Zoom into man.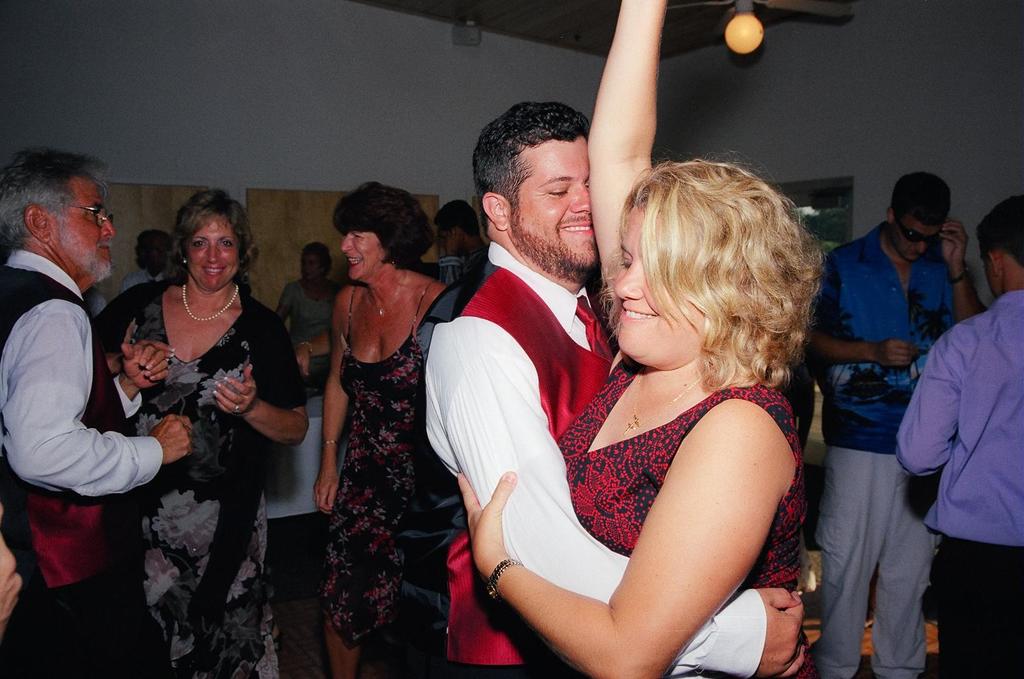
Zoom target: detection(891, 192, 1023, 678).
